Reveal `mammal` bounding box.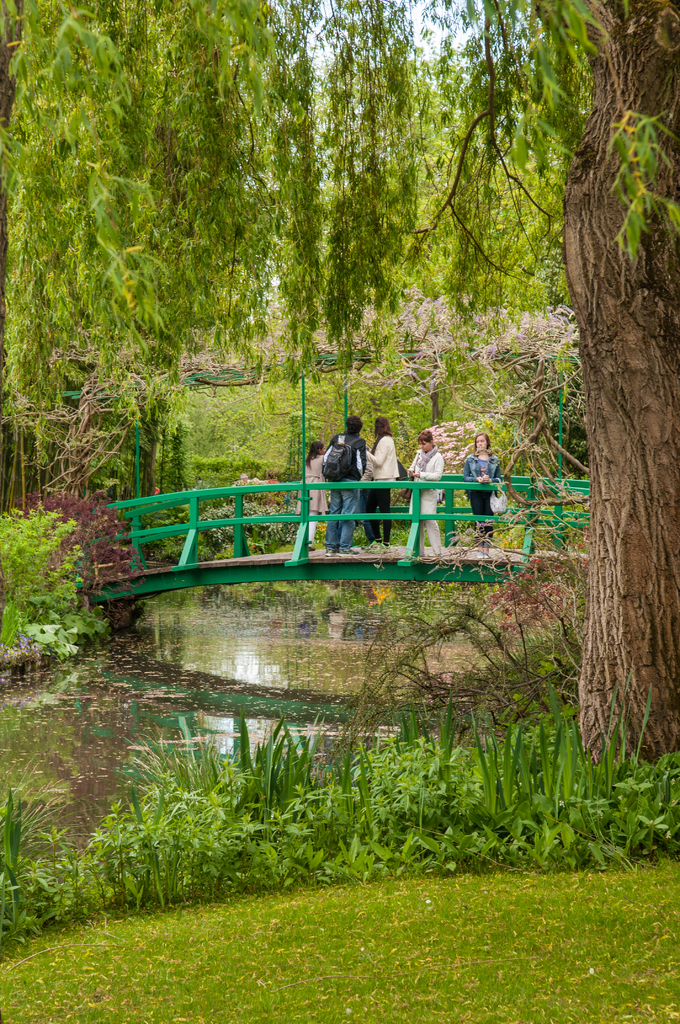
Revealed: {"left": 368, "top": 410, "right": 400, "bottom": 548}.
